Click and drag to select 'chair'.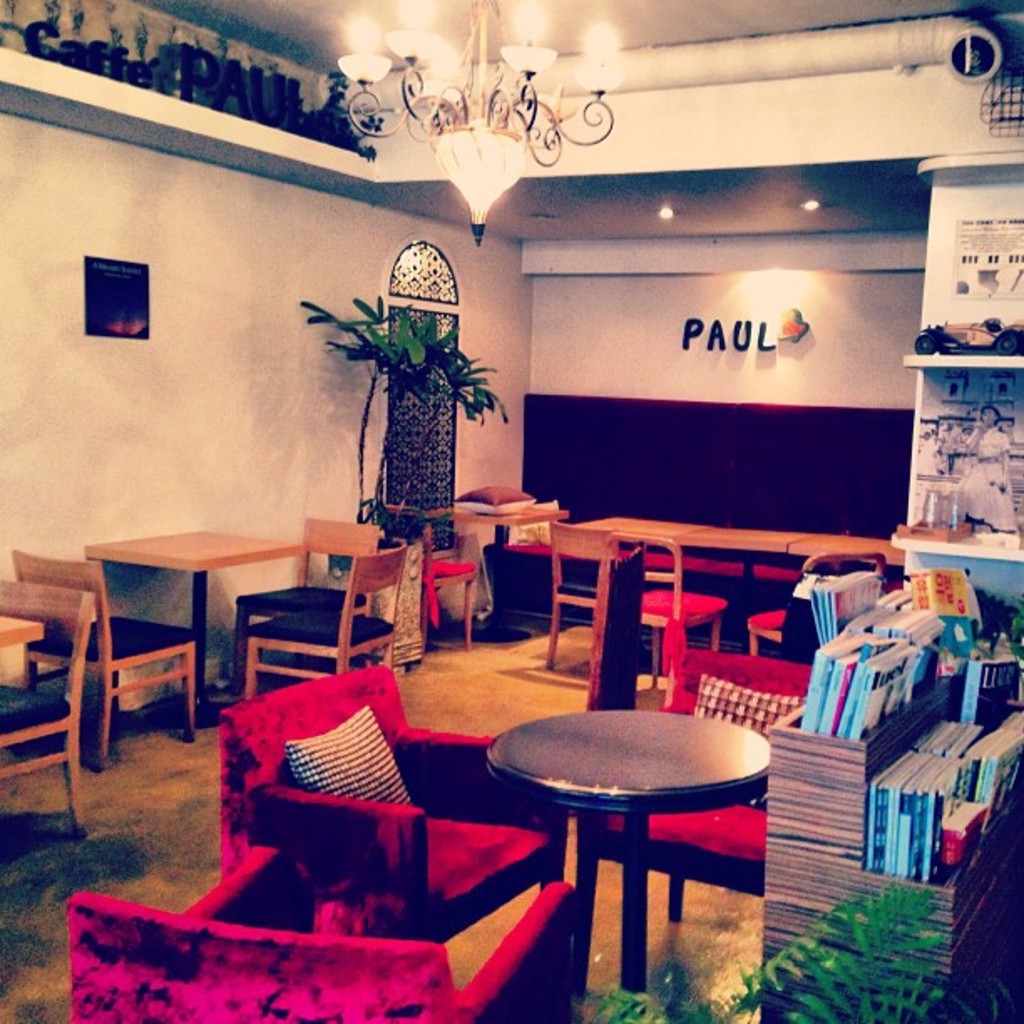
Selection: 55,838,581,1022.
